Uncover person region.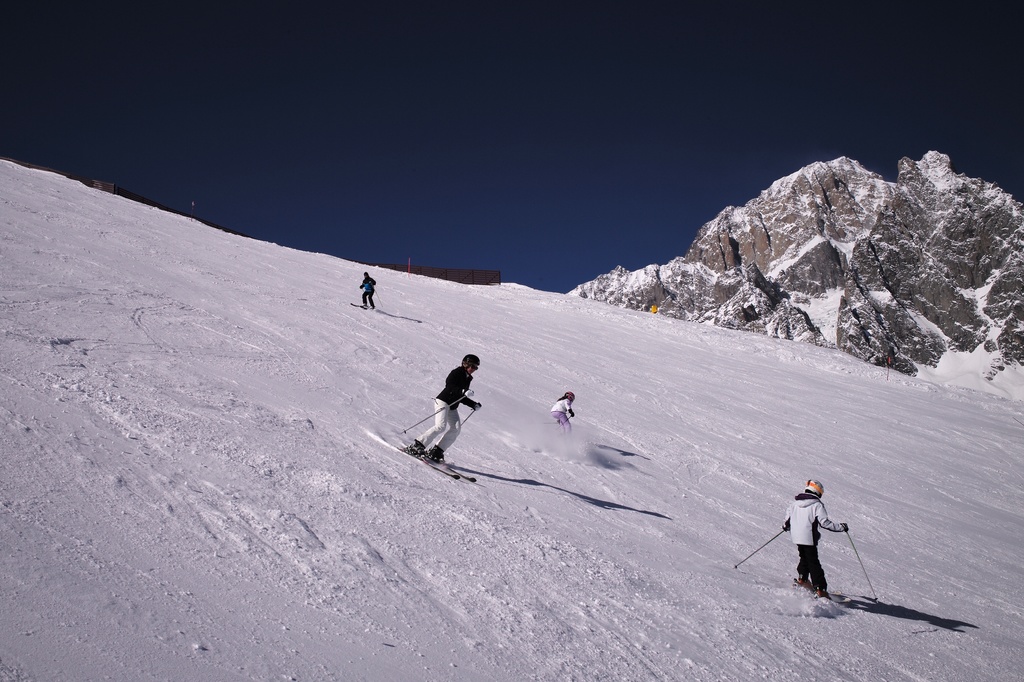
Uncovered: [535, 400, 578, 441].
